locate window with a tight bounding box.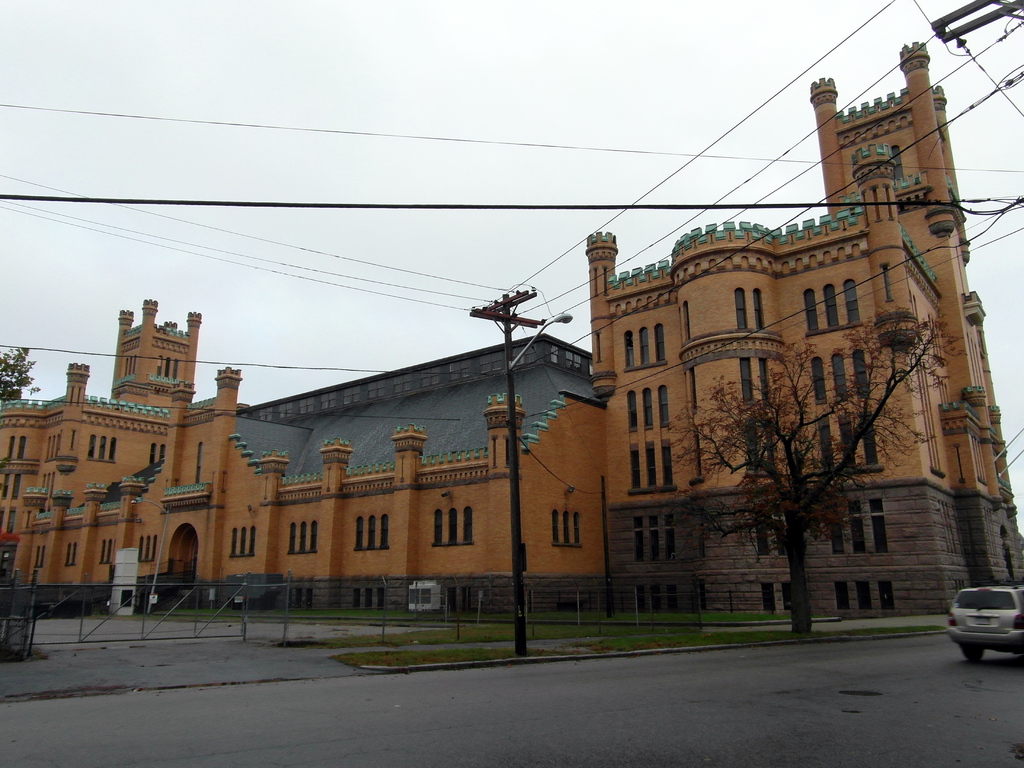
bbox(3, 437, 15, 458).
